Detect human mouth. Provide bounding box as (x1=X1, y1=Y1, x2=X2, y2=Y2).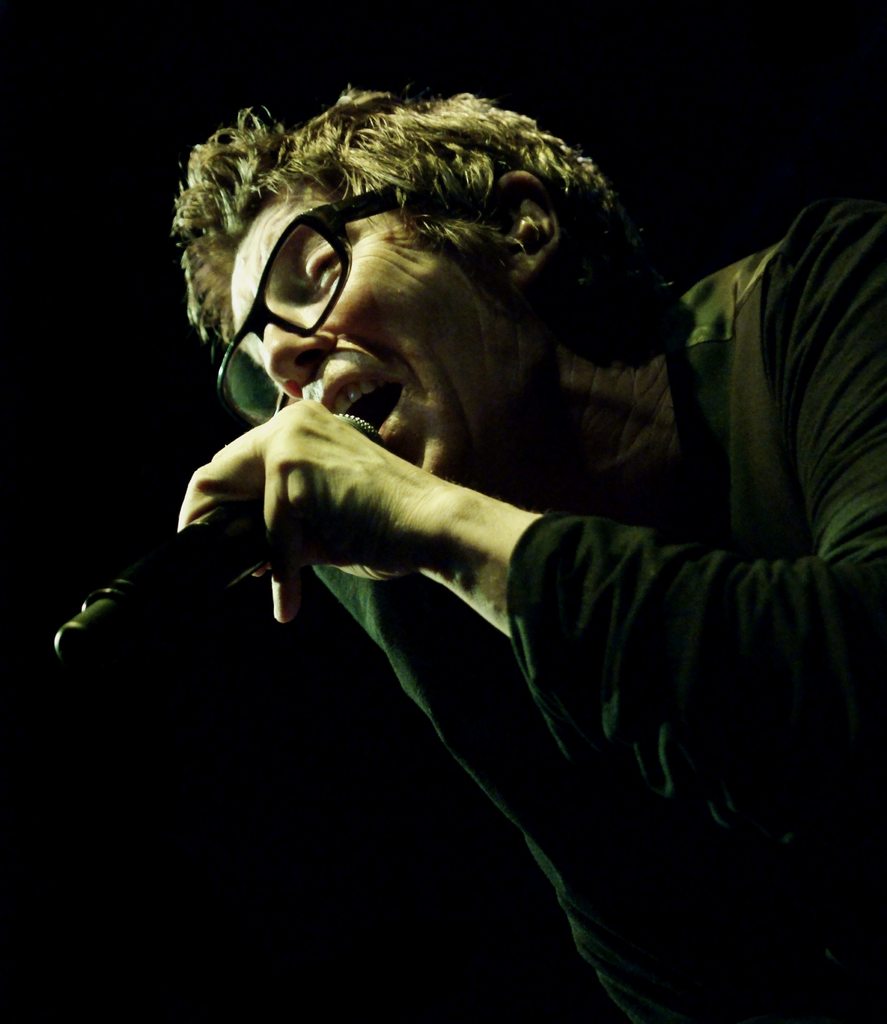
(x1=321, y1=373, x2=406, y2=446).
